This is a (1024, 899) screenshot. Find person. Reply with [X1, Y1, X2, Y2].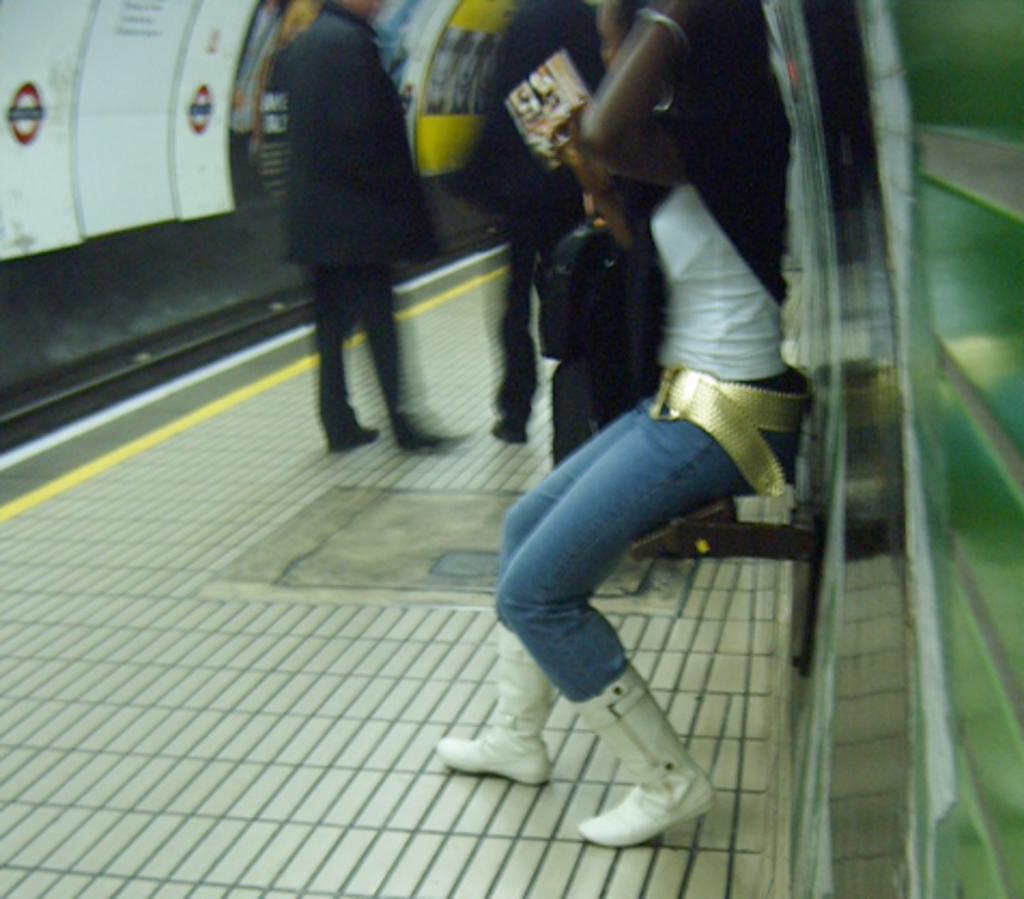
[226, 0, 437, 475].
